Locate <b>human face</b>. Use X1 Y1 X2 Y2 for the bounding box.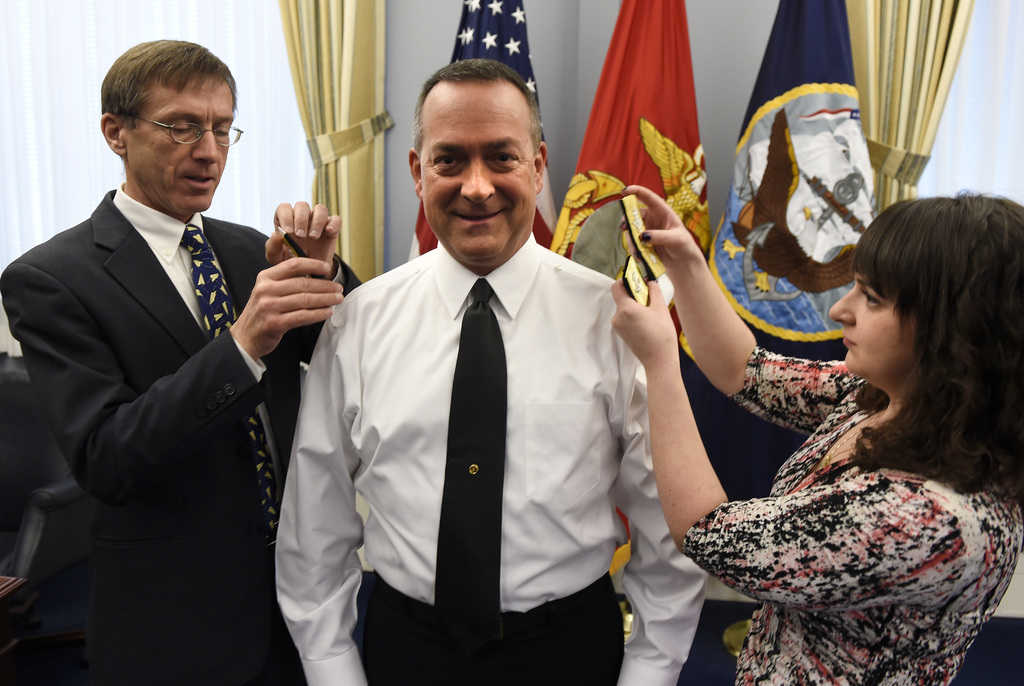
130 82 237 207.
